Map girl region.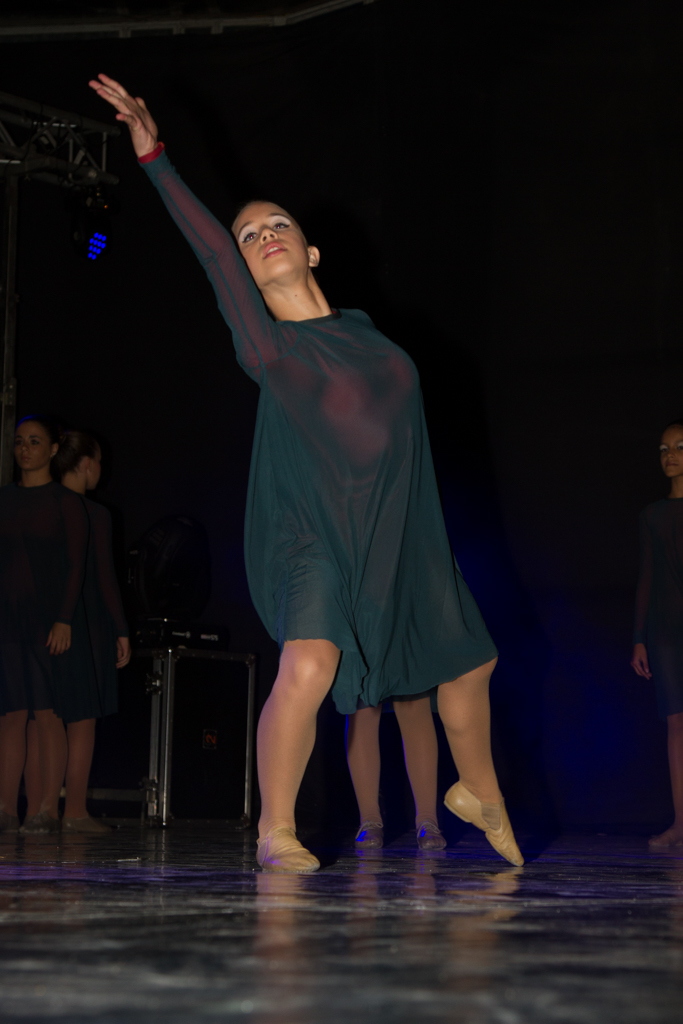
Mapped to bbox(96, 70, 527, 874).
